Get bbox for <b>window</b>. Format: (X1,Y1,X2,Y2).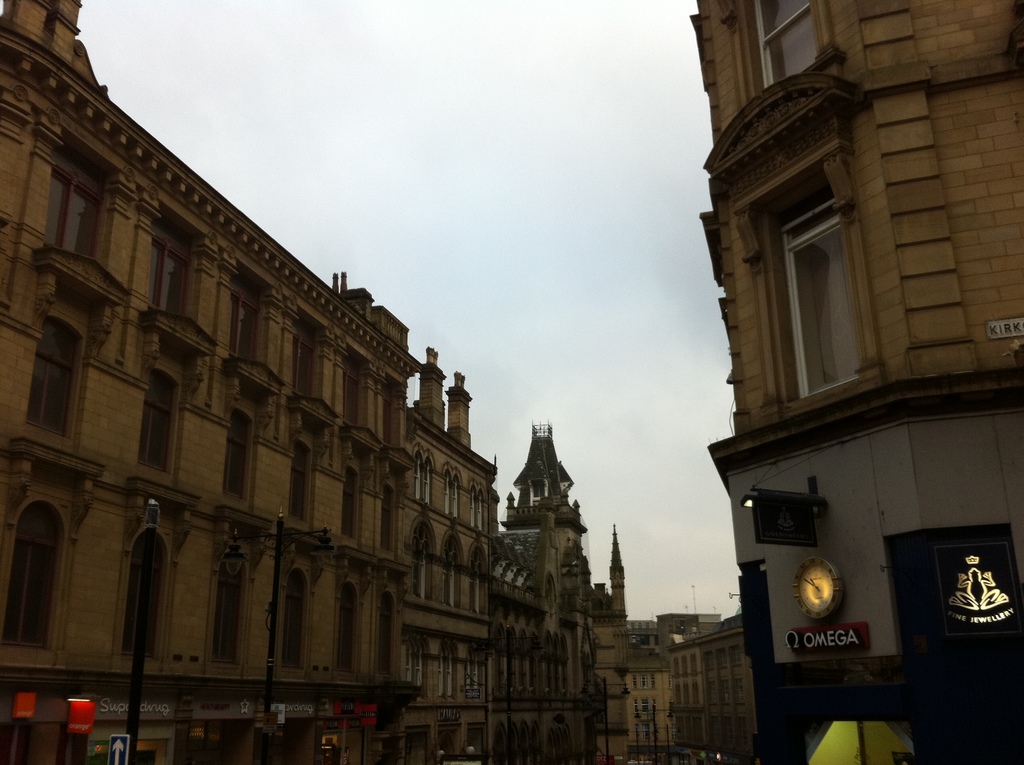
(673,684,680,705).
